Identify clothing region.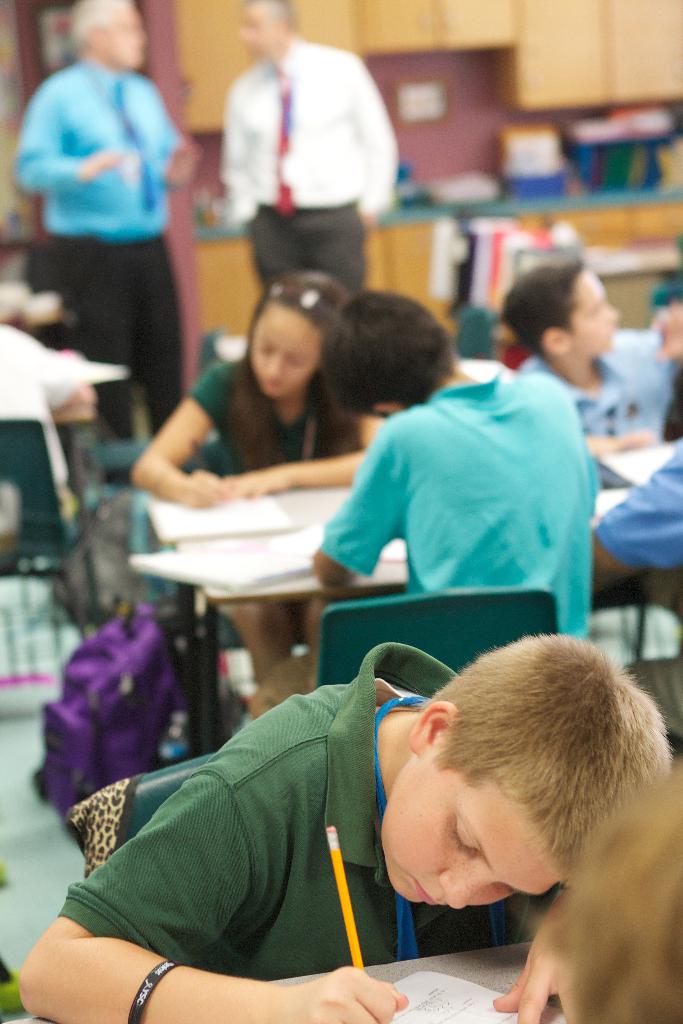
Region: (218,34,400,301).
